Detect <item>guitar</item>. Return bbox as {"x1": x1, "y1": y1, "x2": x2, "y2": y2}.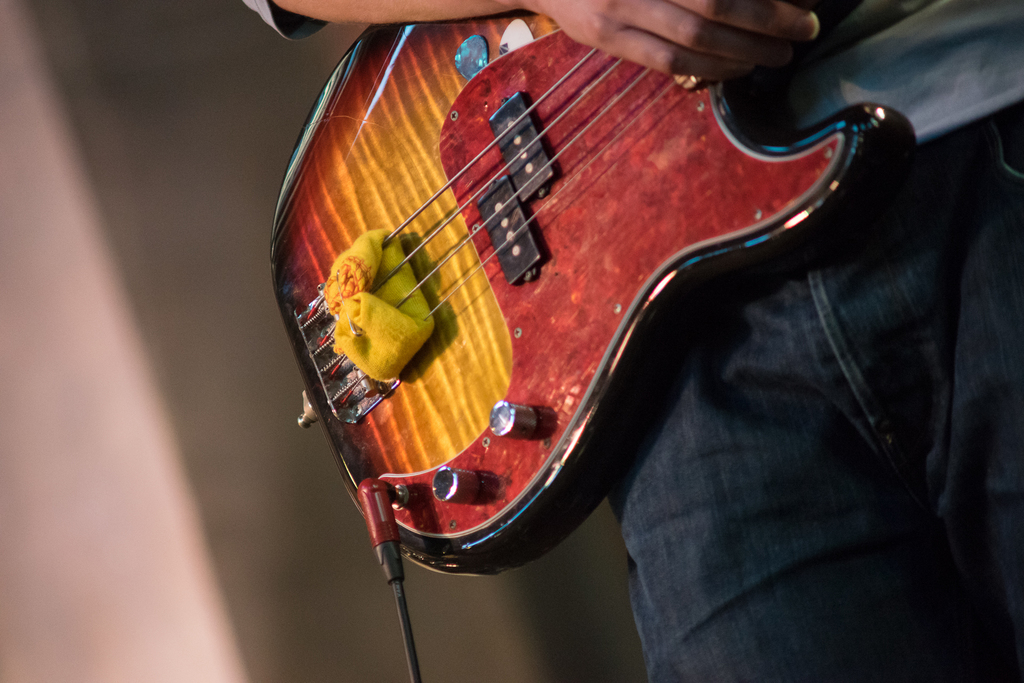
{"x1": 305, "y1": 42, "x2": 908, "y2": 457}.
